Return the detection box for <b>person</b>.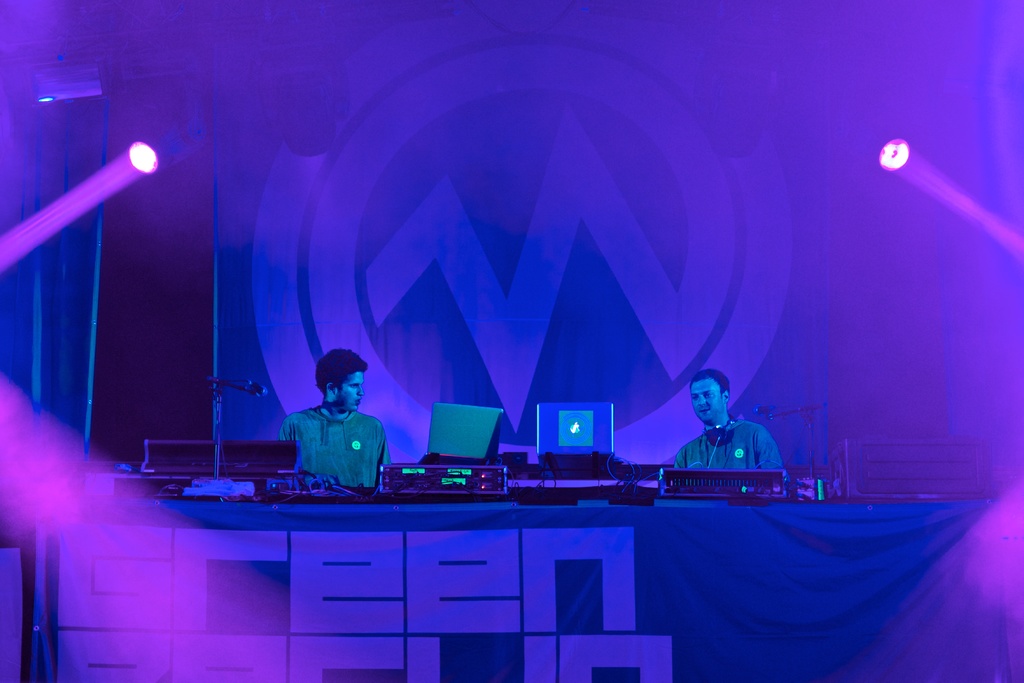
bbox=[674, 366, 791, 498].
